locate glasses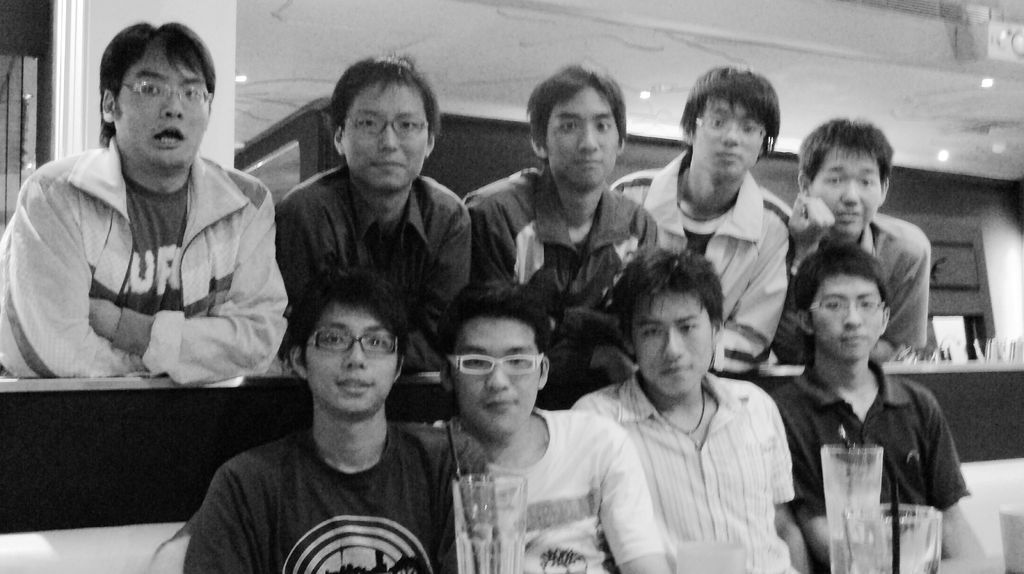
pyautogui.locateOnScreen(800, 300, 885, 316)
